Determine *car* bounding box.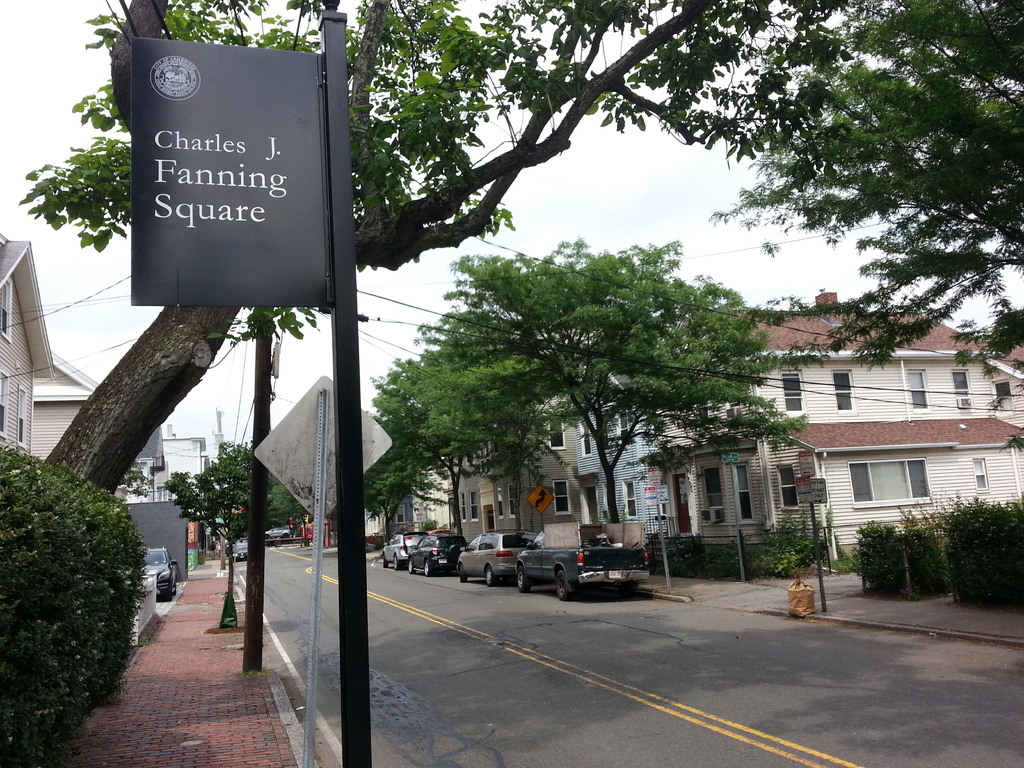
Determined: 266/526/291/550.
